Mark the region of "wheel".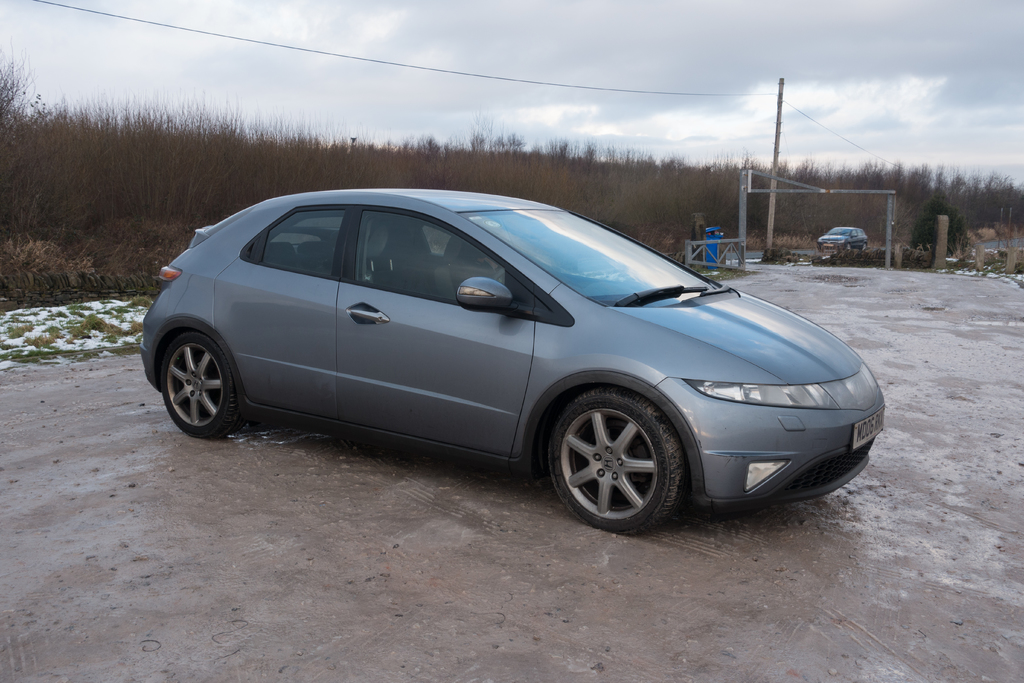
Region: BBox(863, 243, 868, 249).
